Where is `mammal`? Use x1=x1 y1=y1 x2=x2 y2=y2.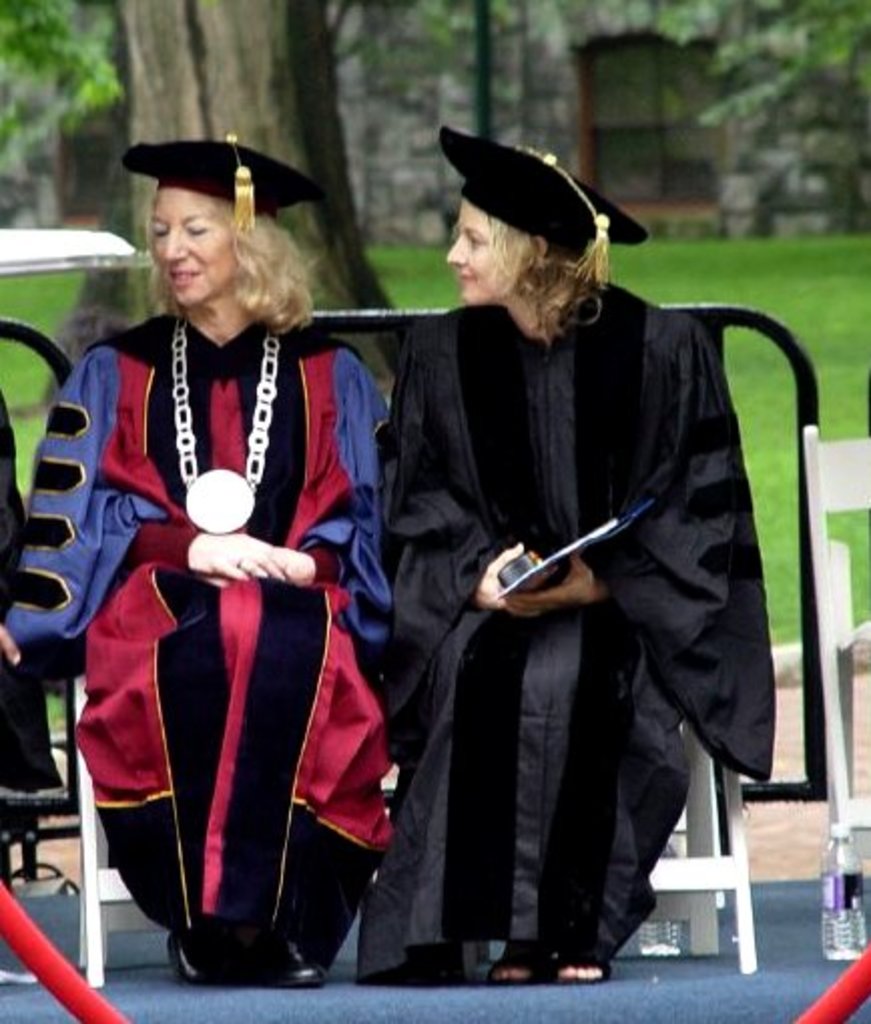
x1=0 y1=392 x2=30 y2=811.
